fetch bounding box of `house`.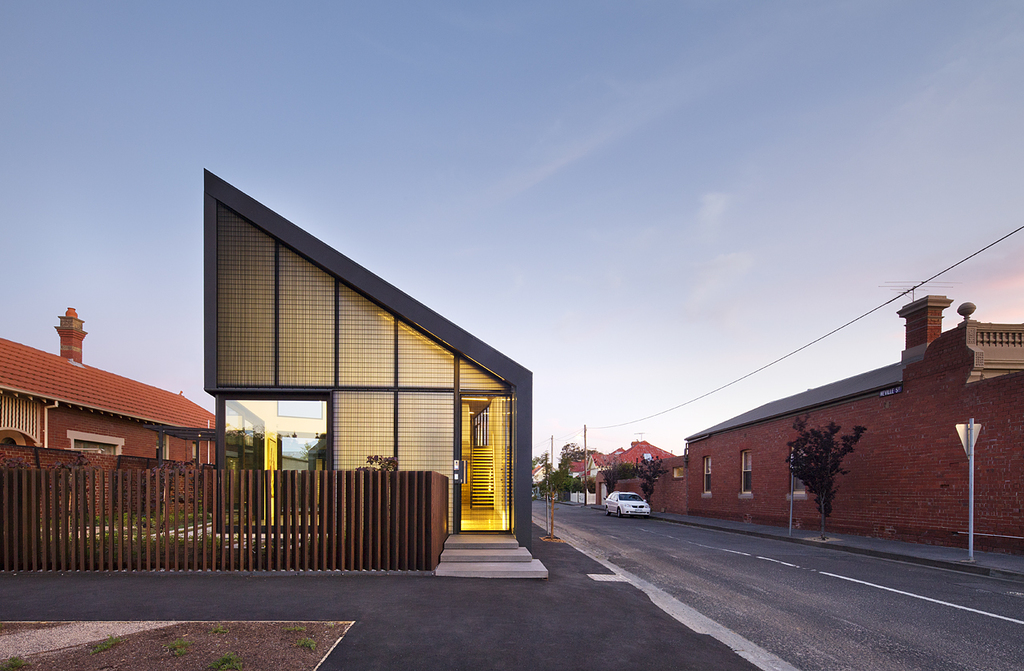
Bbox: {"x1": 646, "y1": 294, "x2": 1023, "y2": 569}.
